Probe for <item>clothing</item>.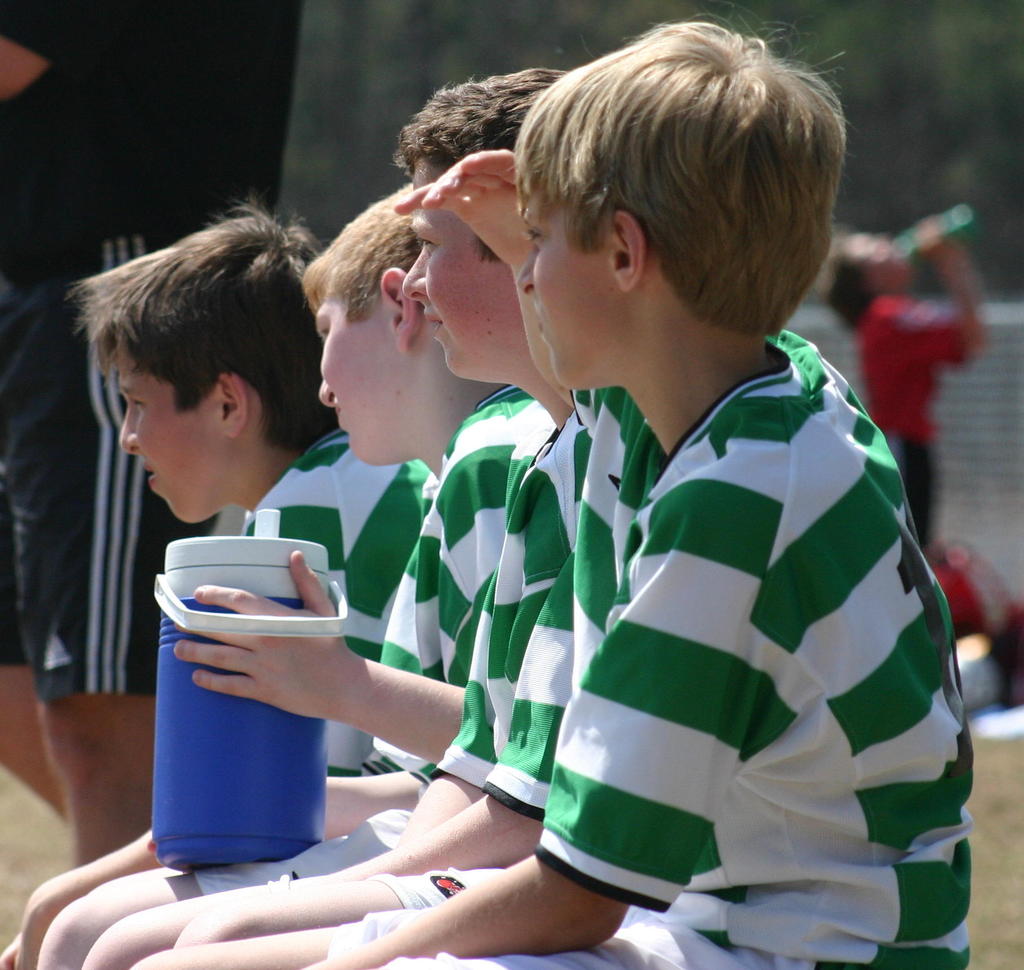
Probe result: bbox(0, 0, 306, 704).
